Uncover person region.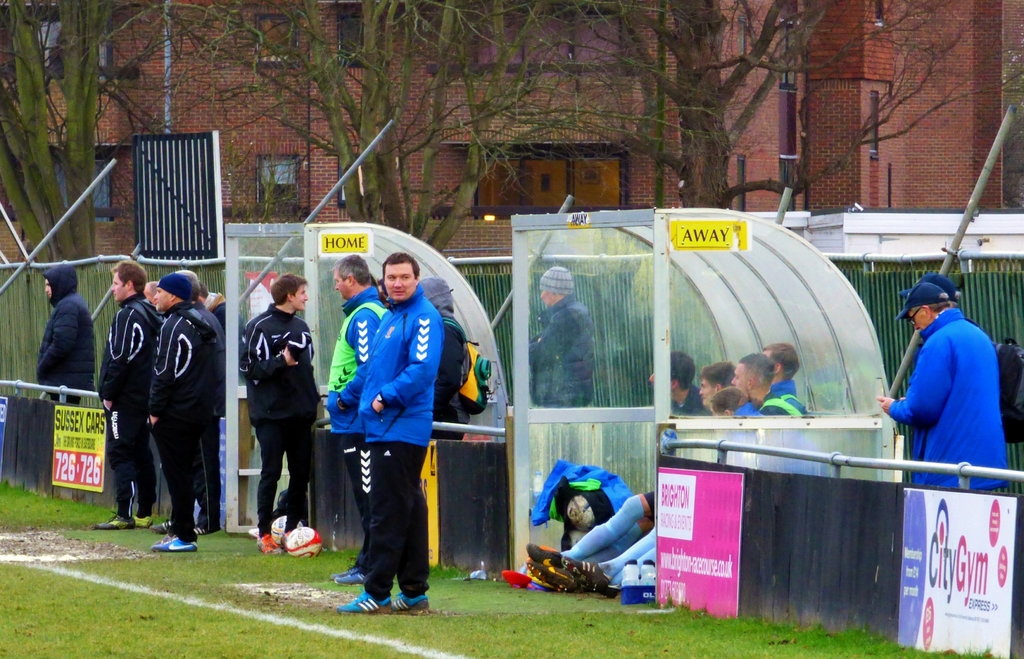
Uncovered: BBox(333, 250, 384, 586).
